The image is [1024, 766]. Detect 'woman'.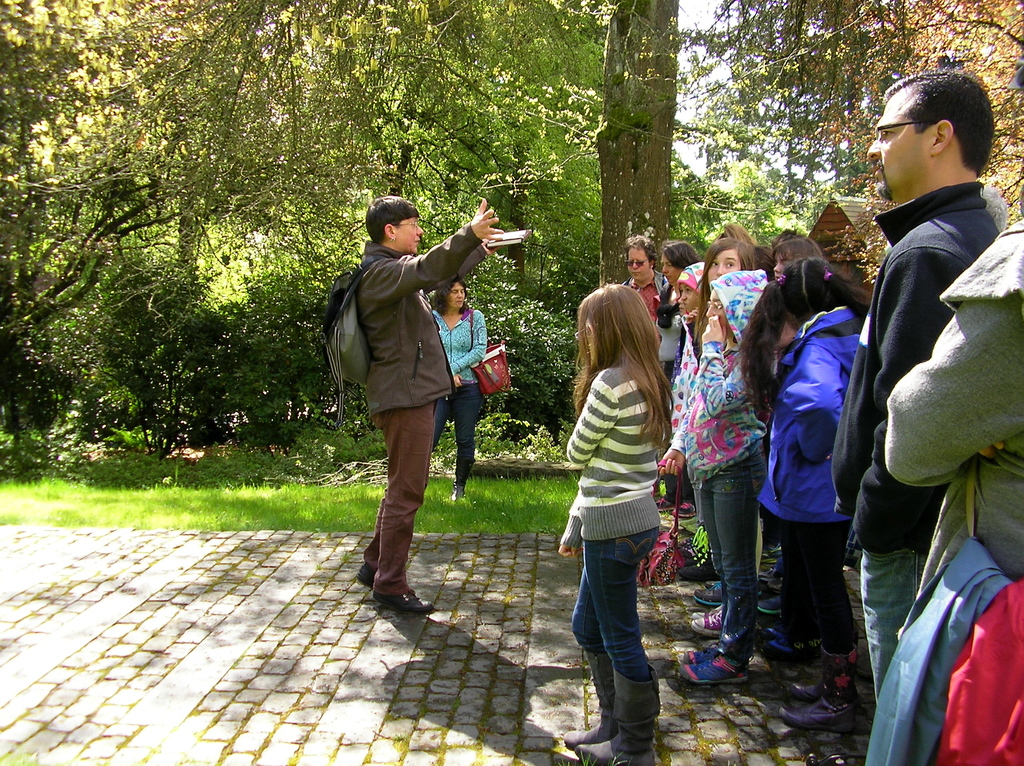
Detection: <region>429, 282, 490, 506</region>.
